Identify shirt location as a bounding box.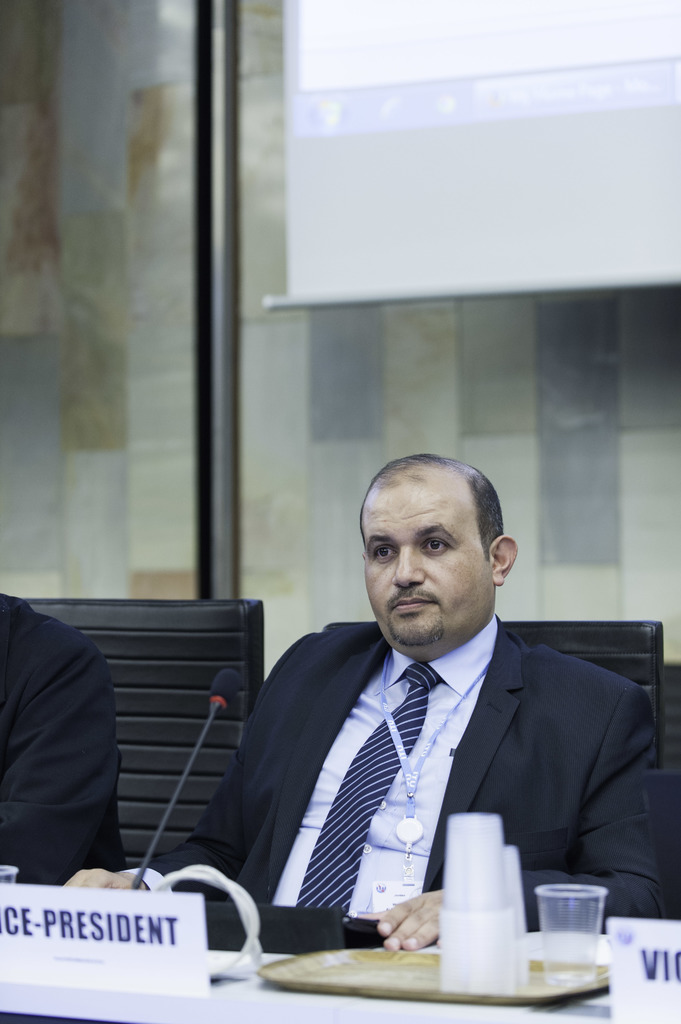
<bbox>267, 614, 495, 899</bbox>.
